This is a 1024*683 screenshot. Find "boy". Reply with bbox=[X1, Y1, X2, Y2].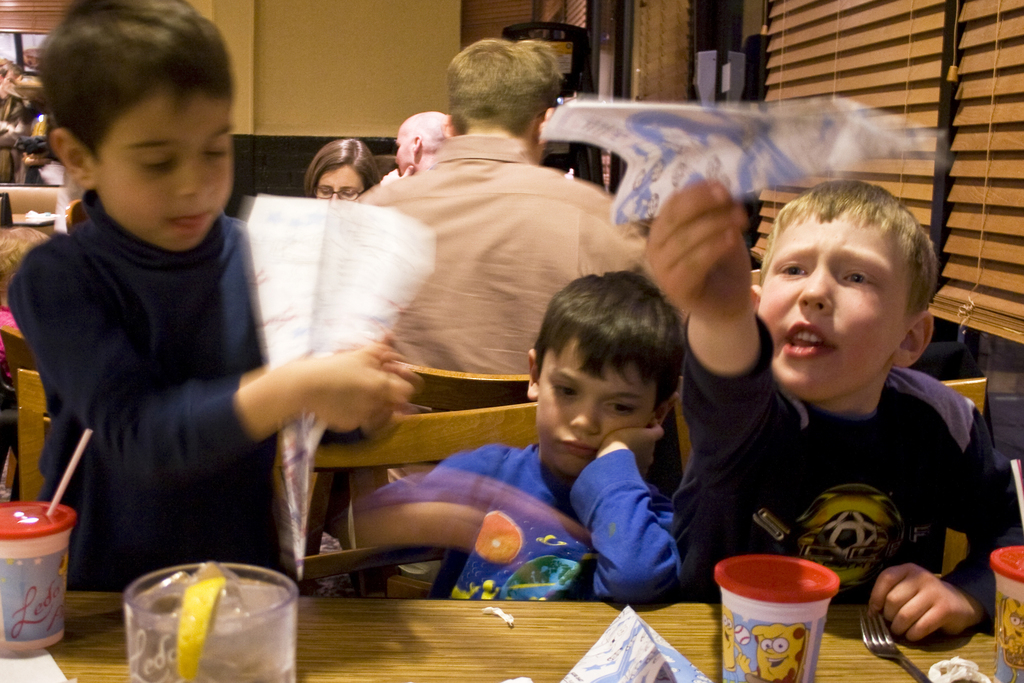
bbox=[685, 156, 983, 631].
